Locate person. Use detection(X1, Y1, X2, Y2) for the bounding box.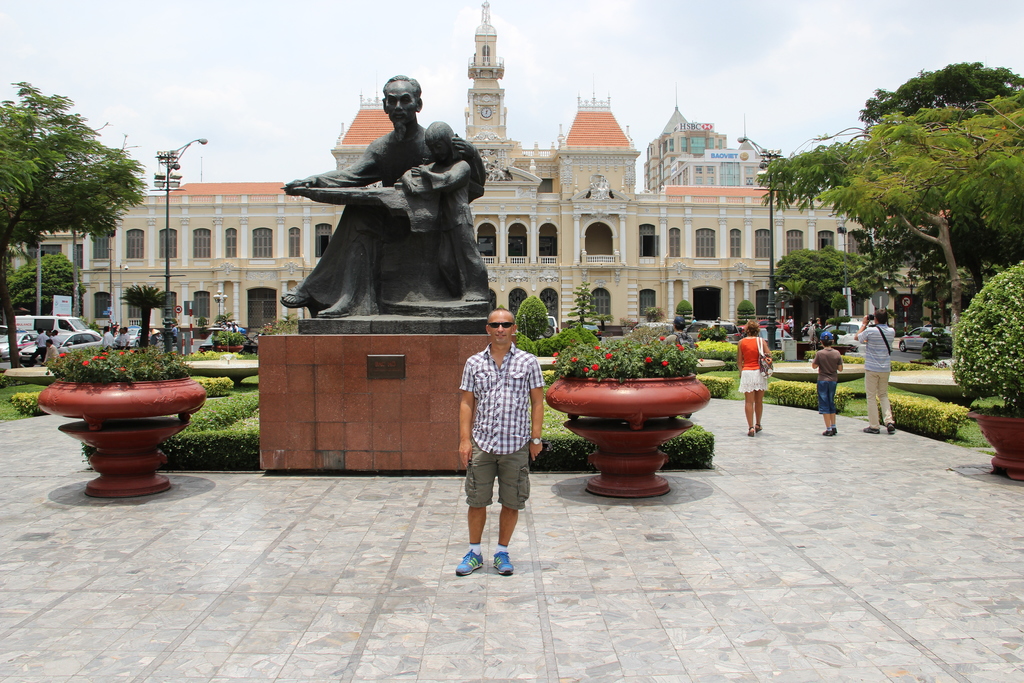
detection(285, 120, 490, 300).
